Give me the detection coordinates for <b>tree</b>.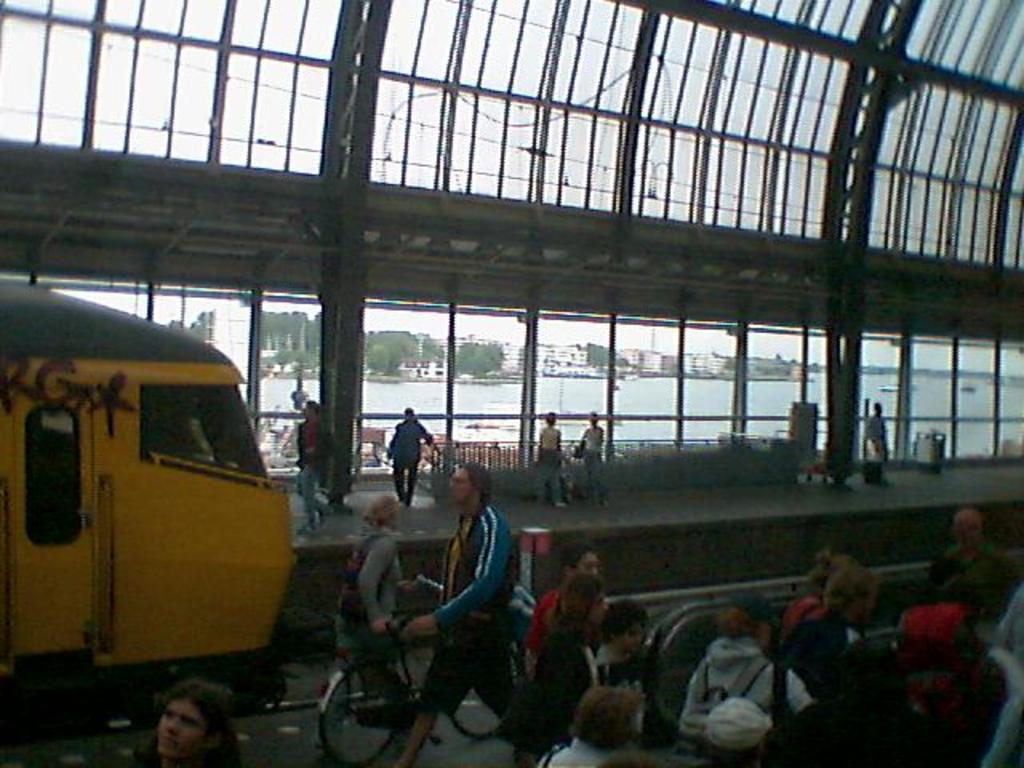
(left=189, top=310, right=216, bottom=342).
